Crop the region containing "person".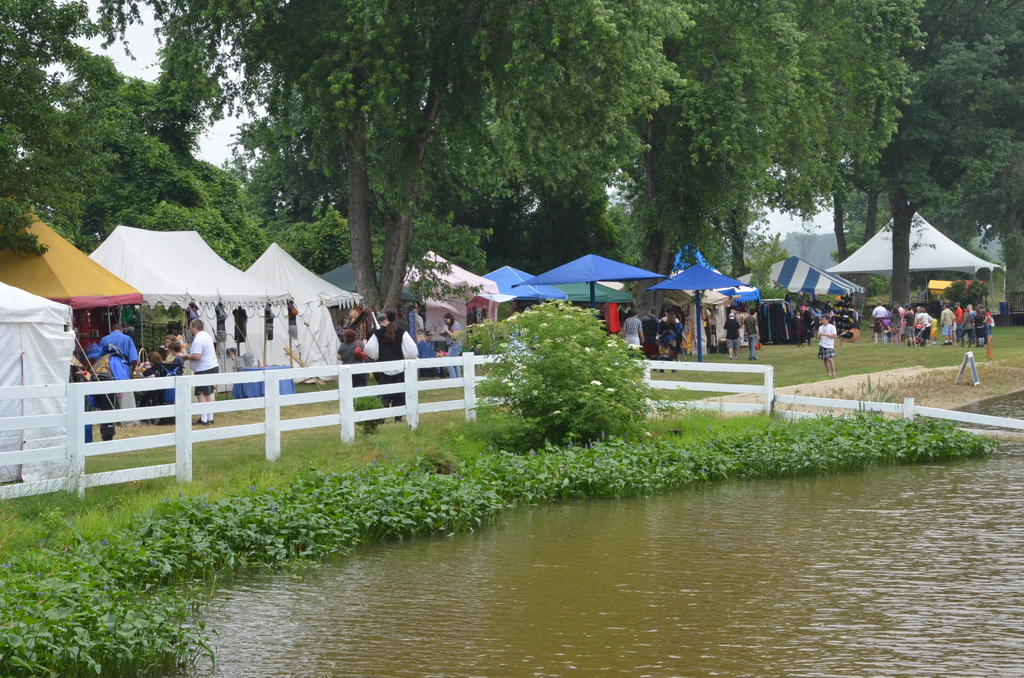
Crop region: 975,302,989,349.
